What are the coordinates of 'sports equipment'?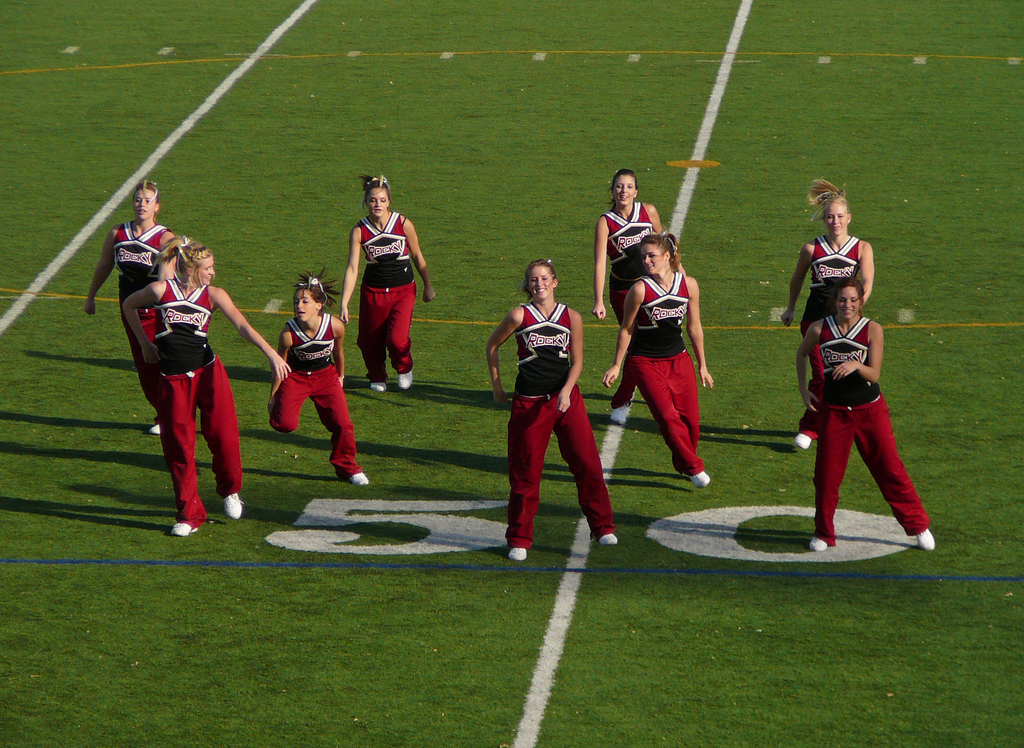
bbox=(344, 472, 372, 488).
